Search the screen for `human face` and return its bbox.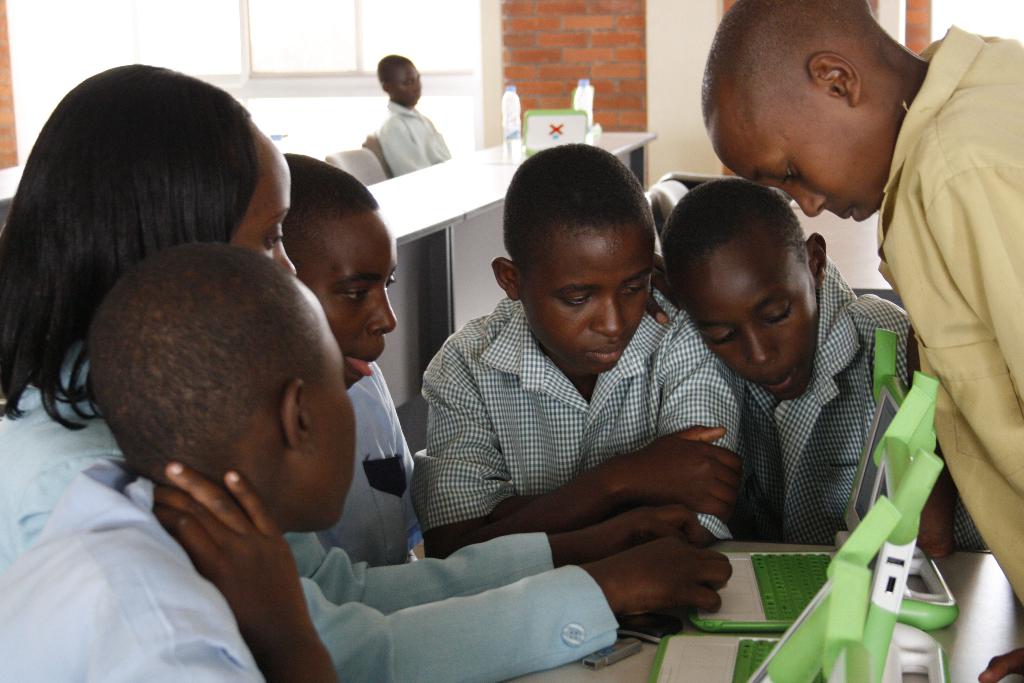
Found: 741/92/906/219.
